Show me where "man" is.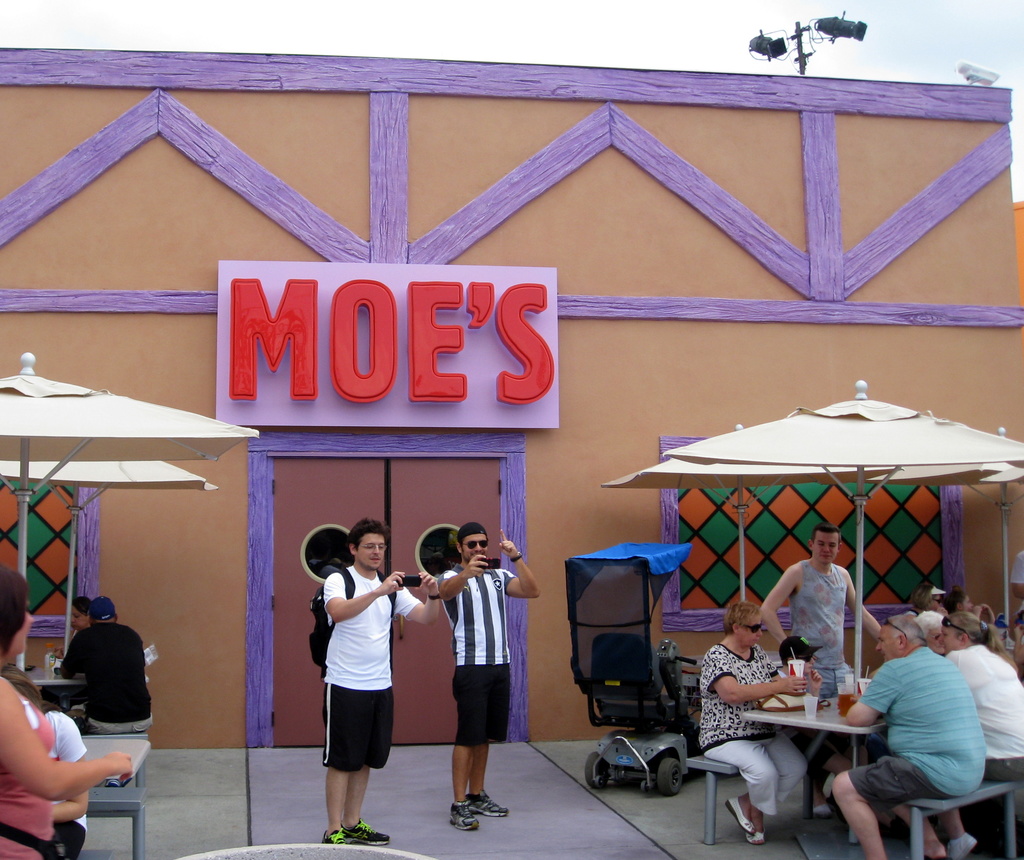
"man" is at box=[432, 520, 538, 831].
